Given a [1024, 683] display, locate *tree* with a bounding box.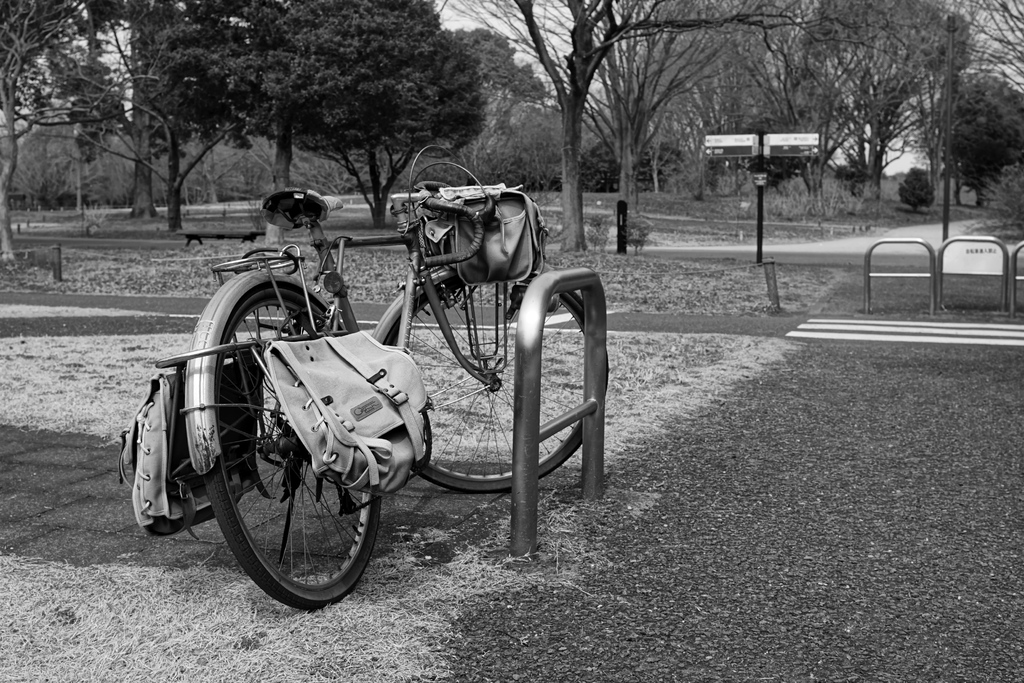
Located: [left=0, top=0, right=130, bottom=204].
